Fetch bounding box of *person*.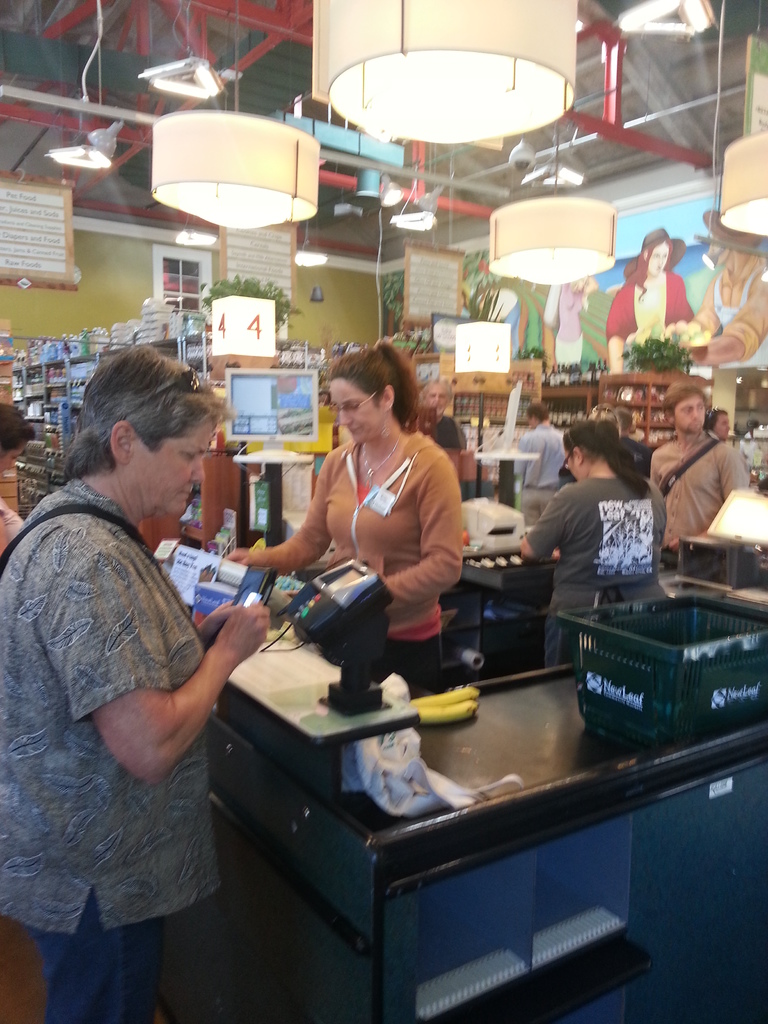
Bbox: [x1=604, y1=230, x2=698, y2=378].
